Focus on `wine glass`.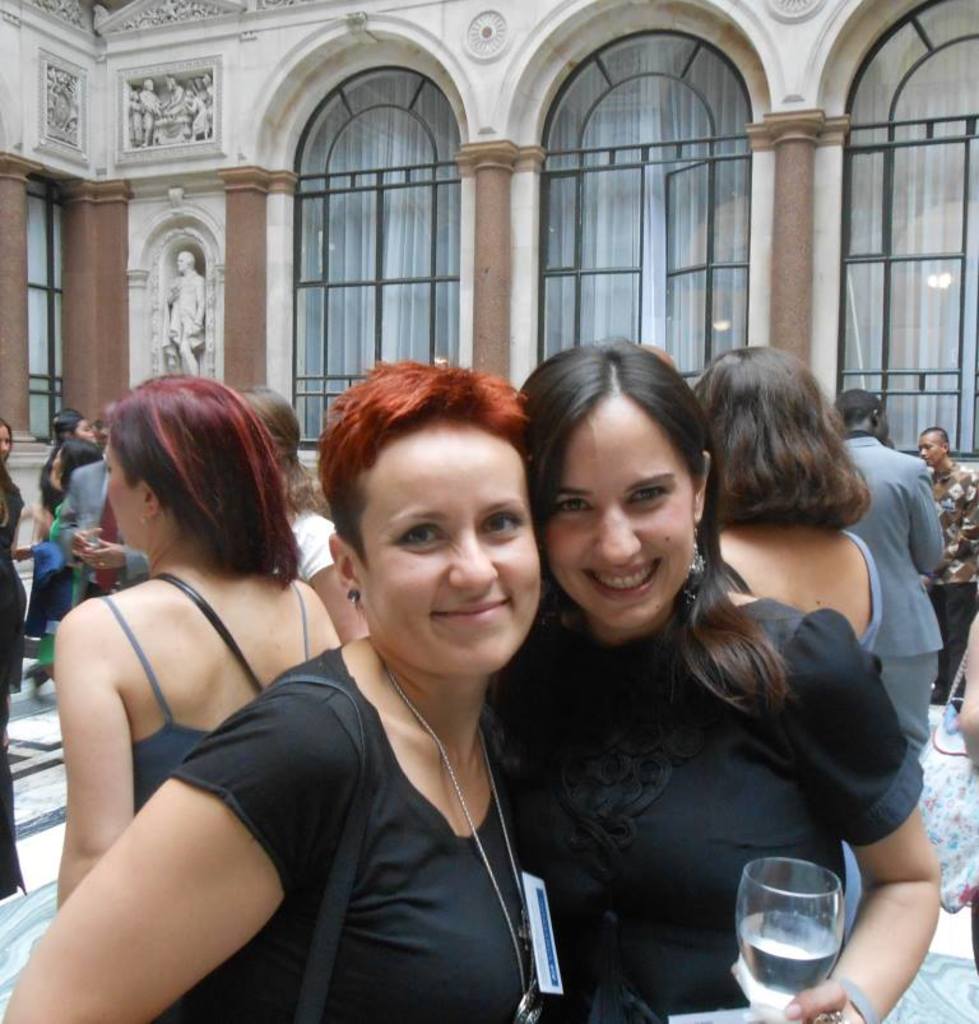
Focused at l=737, t=861, r=838, b=1023.
